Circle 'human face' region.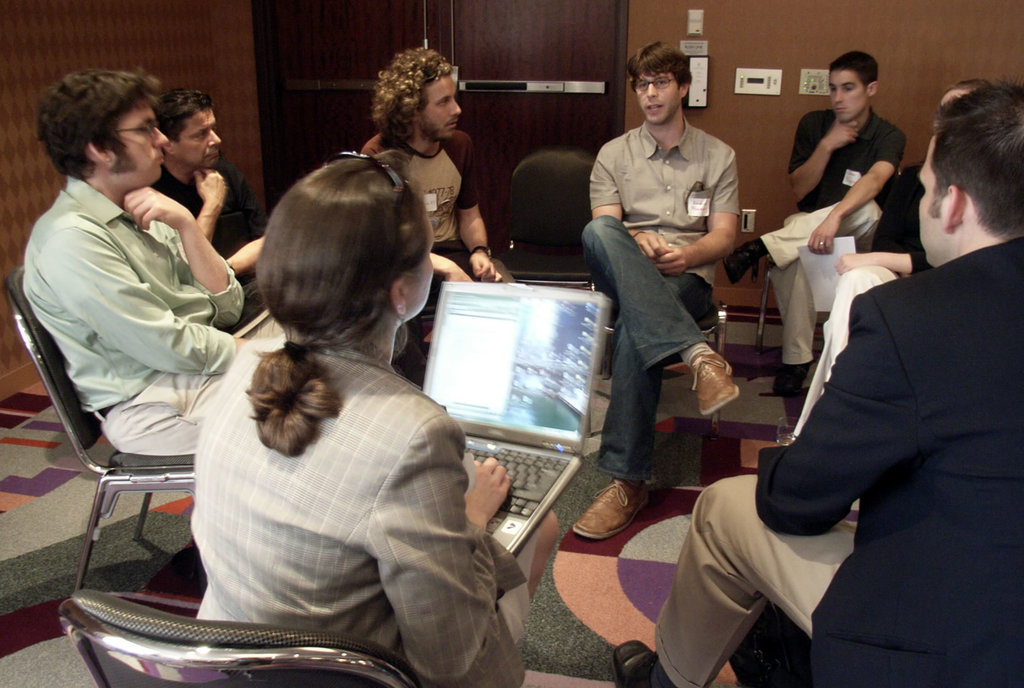
Region: left=642, top=66, right=678, bottom=126.
